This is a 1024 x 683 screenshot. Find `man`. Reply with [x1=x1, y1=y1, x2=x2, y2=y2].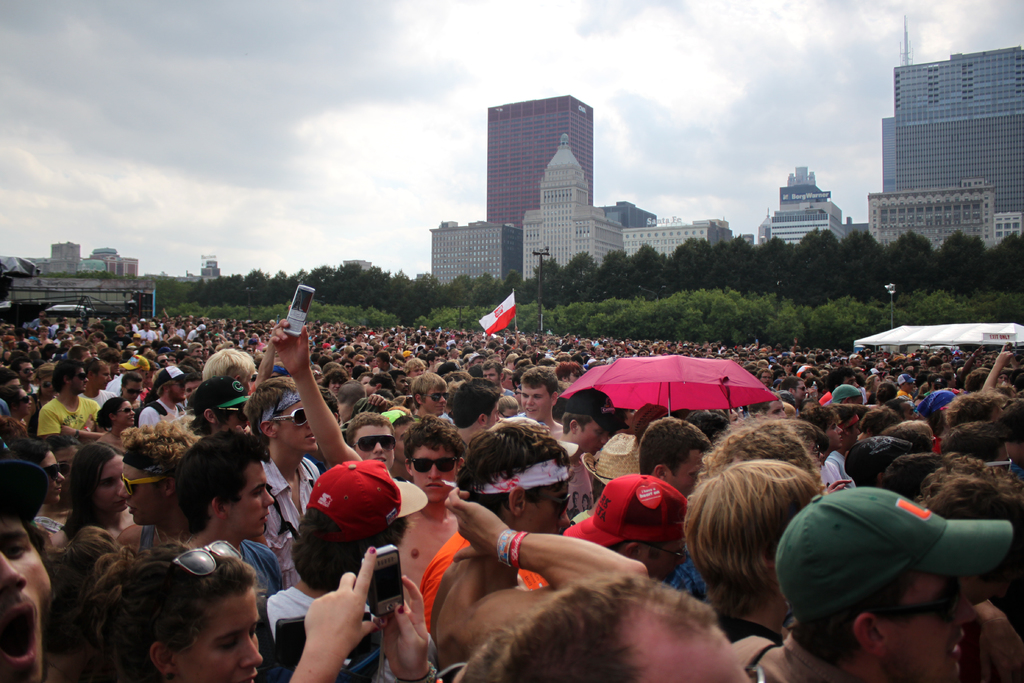
[x1=279, y1=336, x2=483, y2=664].
